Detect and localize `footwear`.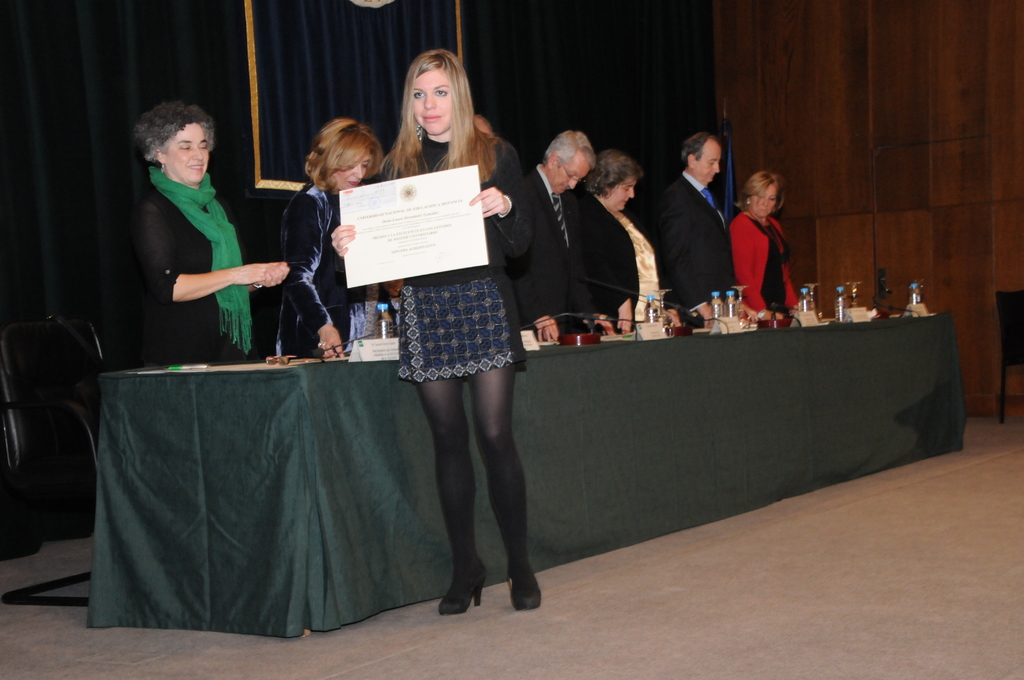
Localized at (505,564,547,609).
